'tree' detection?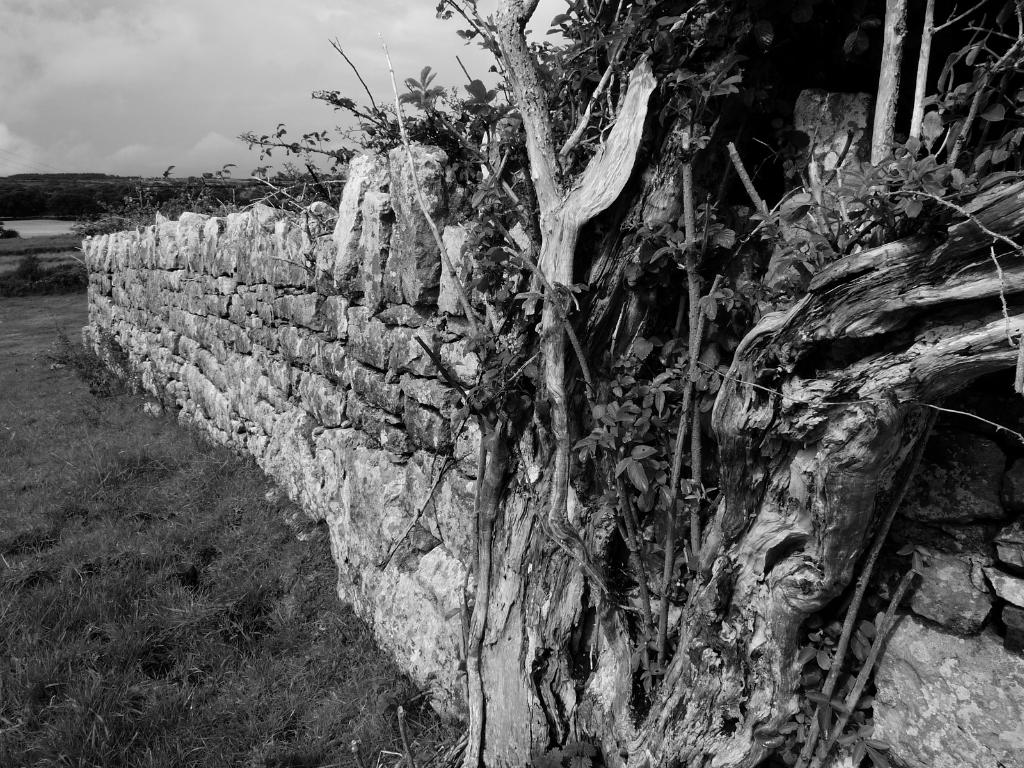
bbox=[370, 0, 1023, 767]
